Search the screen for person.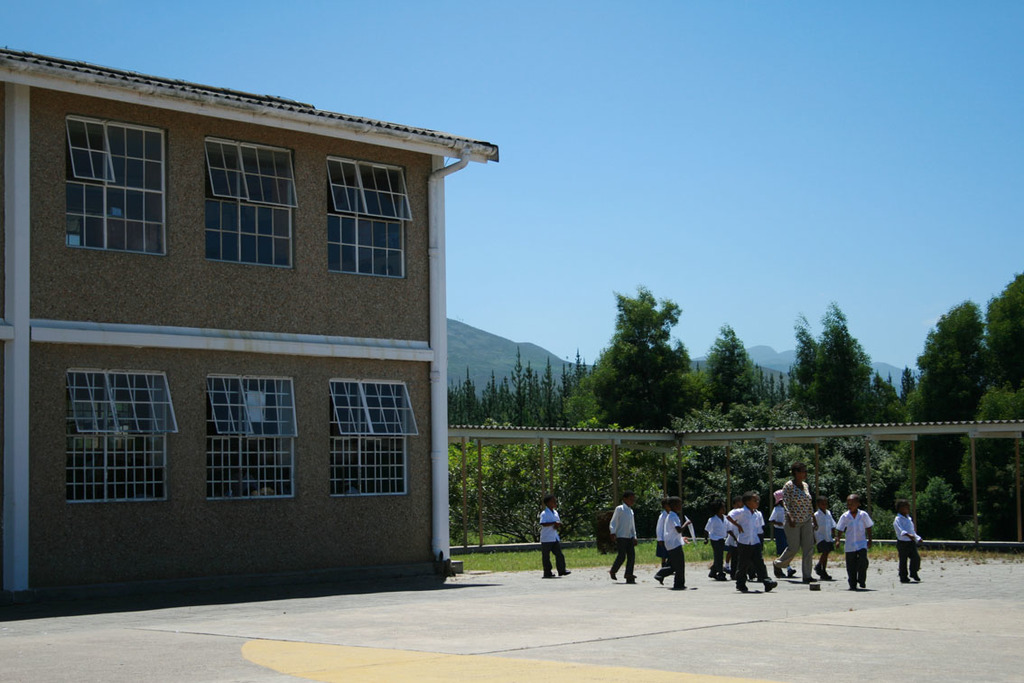
Found at 813,503,835,580.
